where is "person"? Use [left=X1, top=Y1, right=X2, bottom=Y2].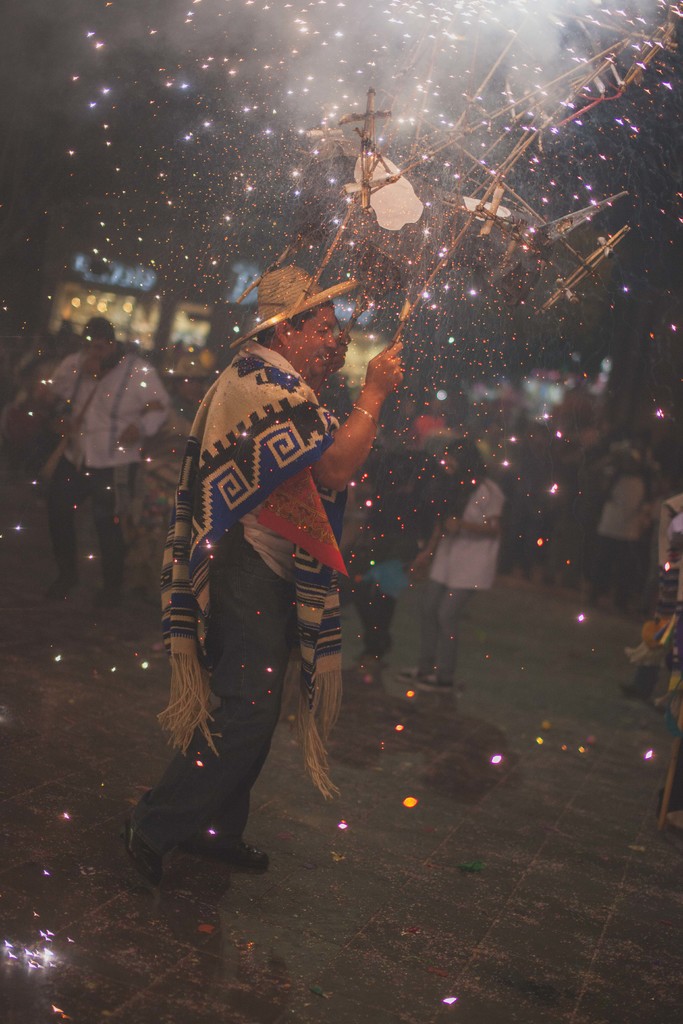
[left=34, top=309, right=179, bottom=600].
